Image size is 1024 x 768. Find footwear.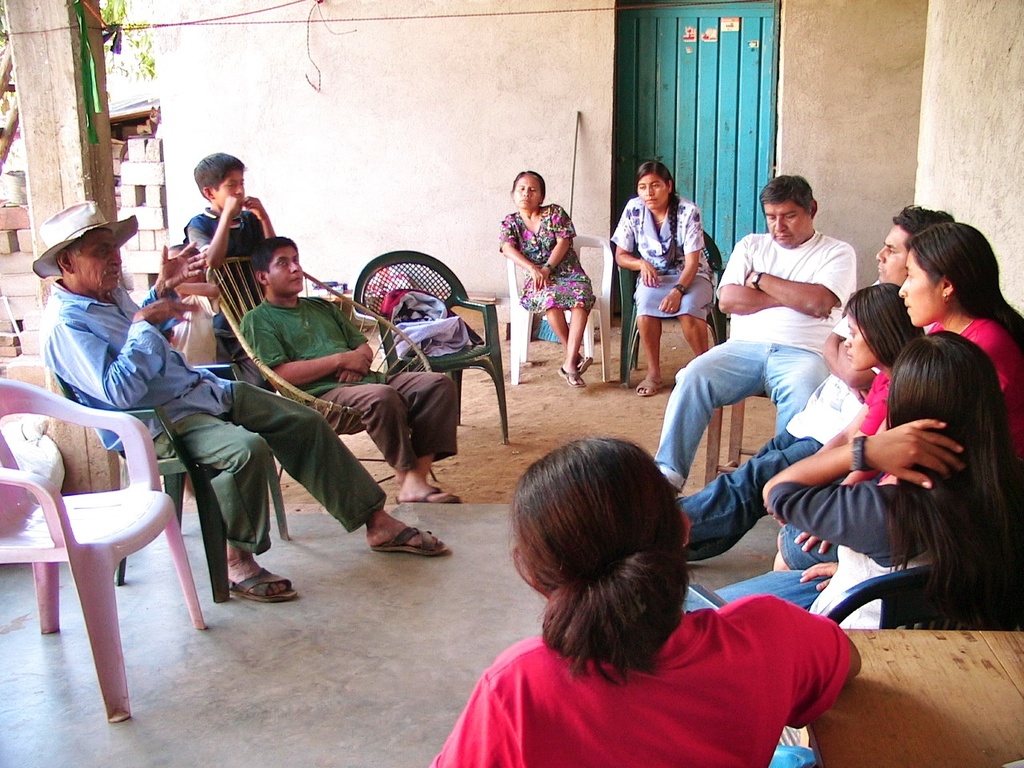
box=[550, 366, 585, 390].
